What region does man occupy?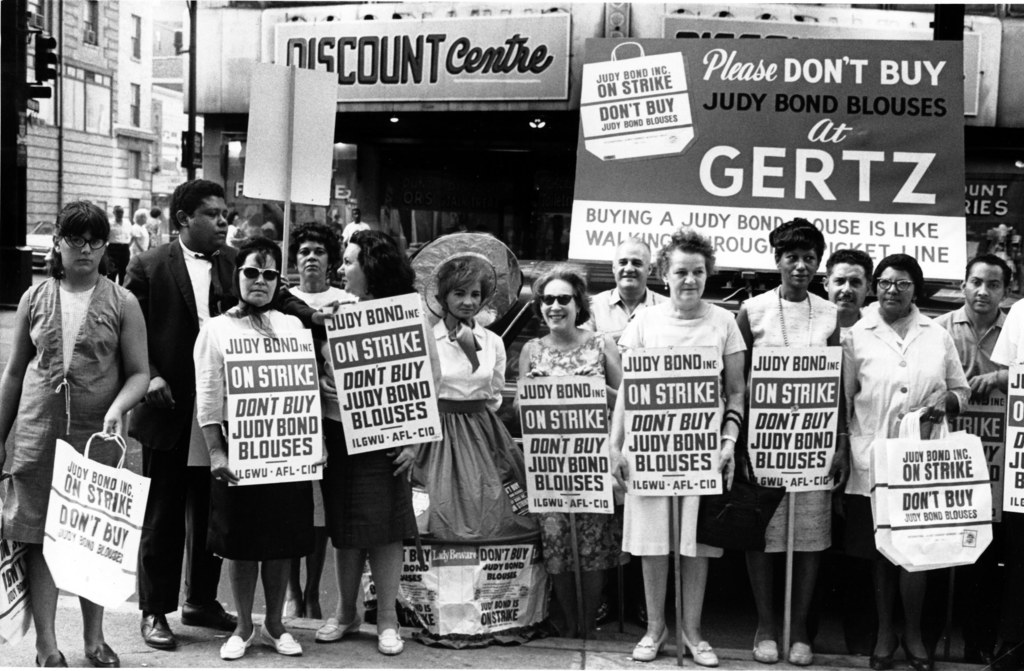
105/202/131/281.
